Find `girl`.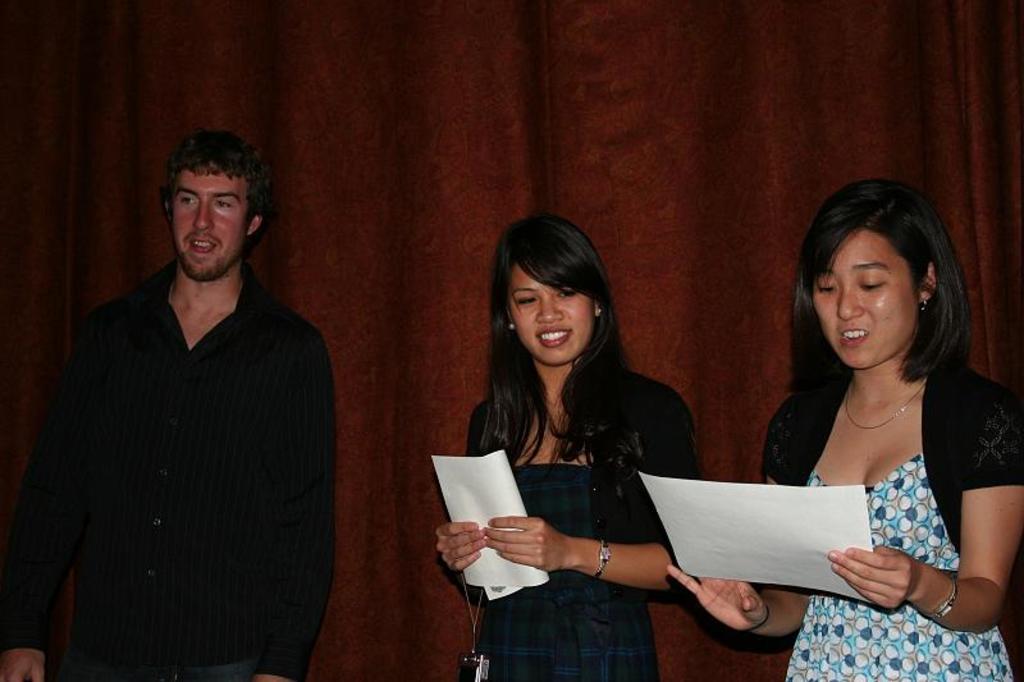
{"x1": 438, "y1": 210, "x2": 701, "y2": 681}.
